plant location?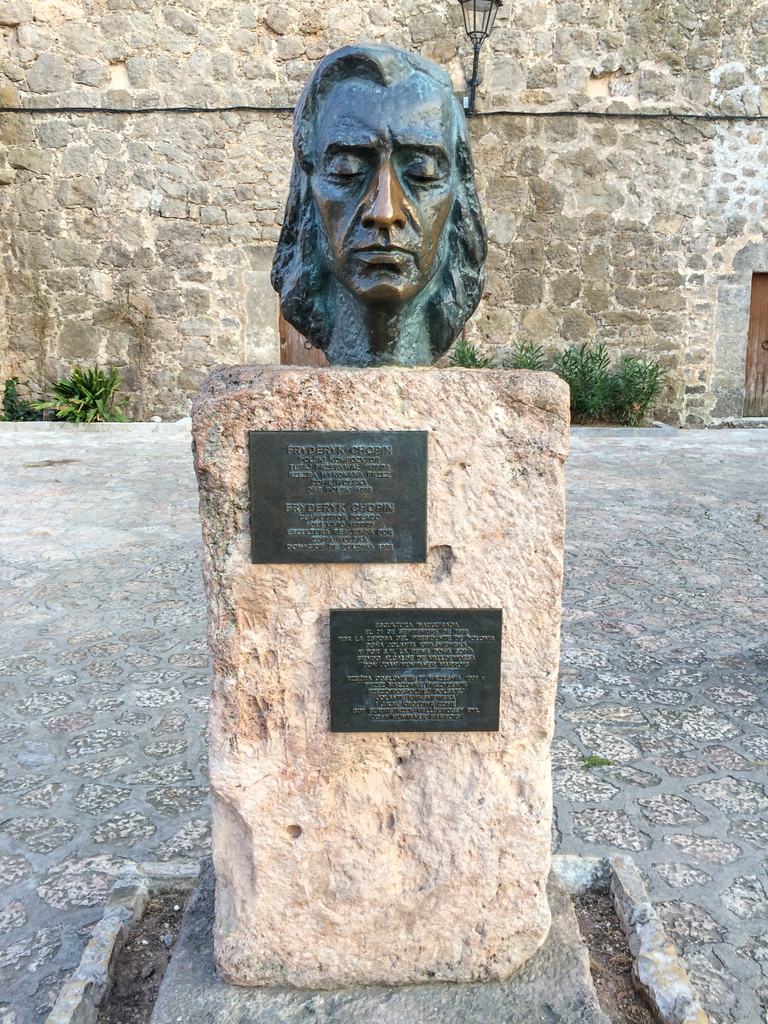
l=0, t=361, r=47, b=420
